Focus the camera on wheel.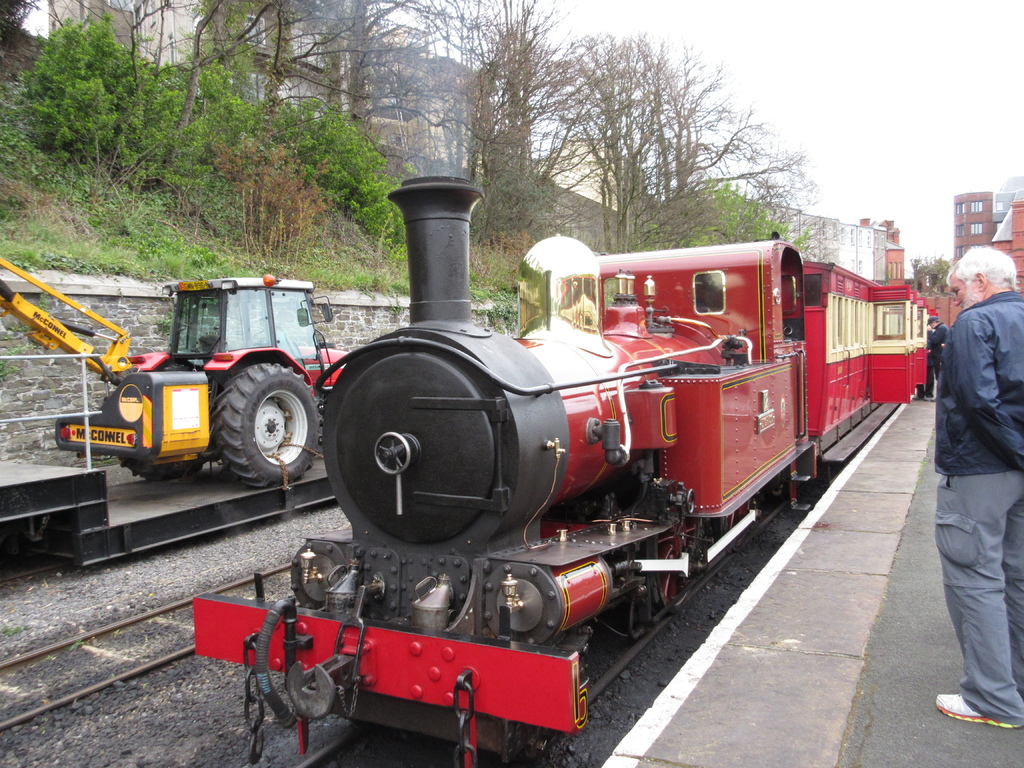
Focus region: Rect(116, 456, 206, 477).
